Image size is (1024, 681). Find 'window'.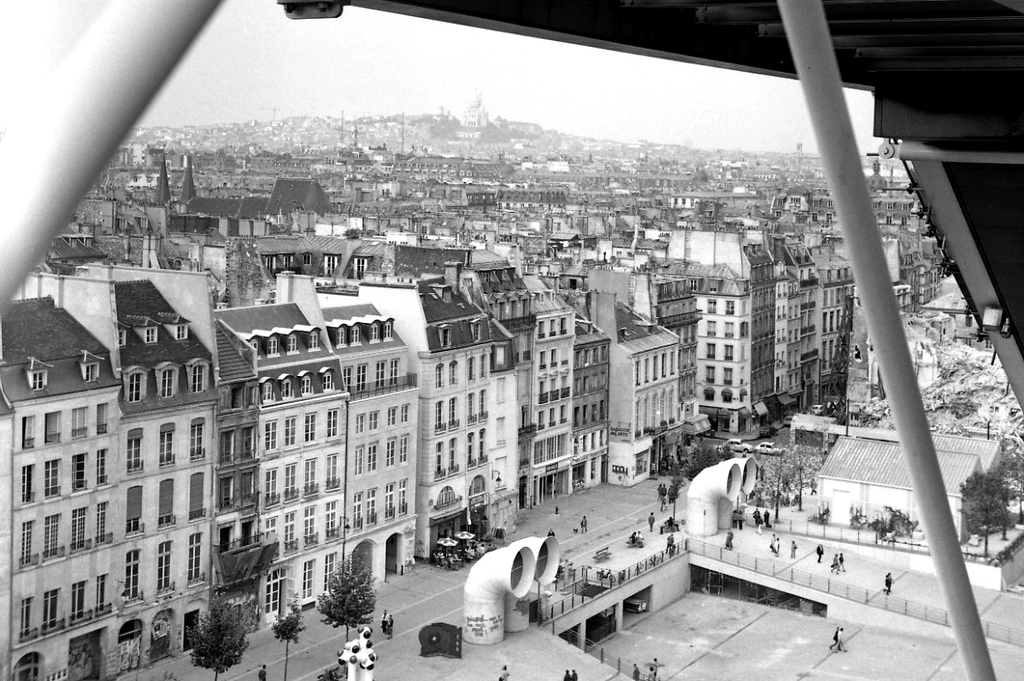
BBox(448, 359, 459, 388).
